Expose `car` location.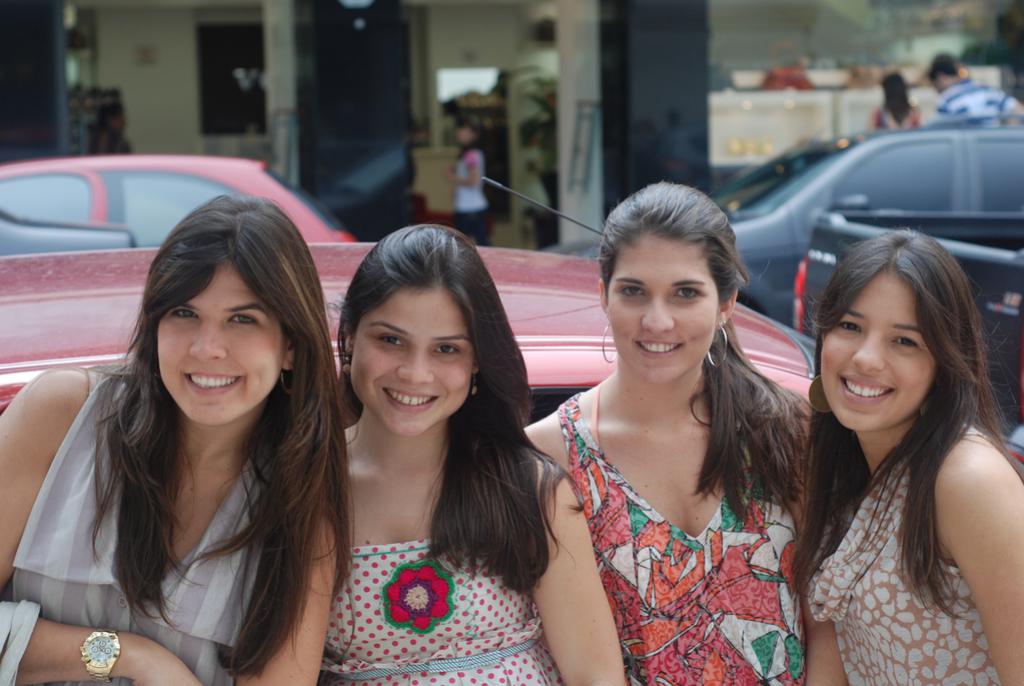
Exposed at 0/207/136/257.
